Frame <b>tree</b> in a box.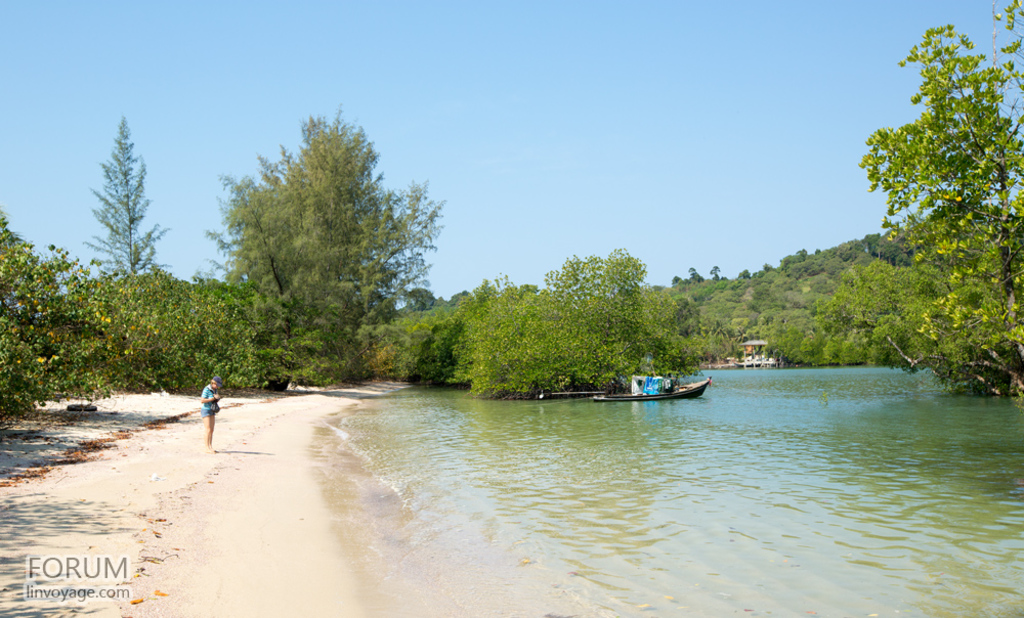
861 14 1023 398.
